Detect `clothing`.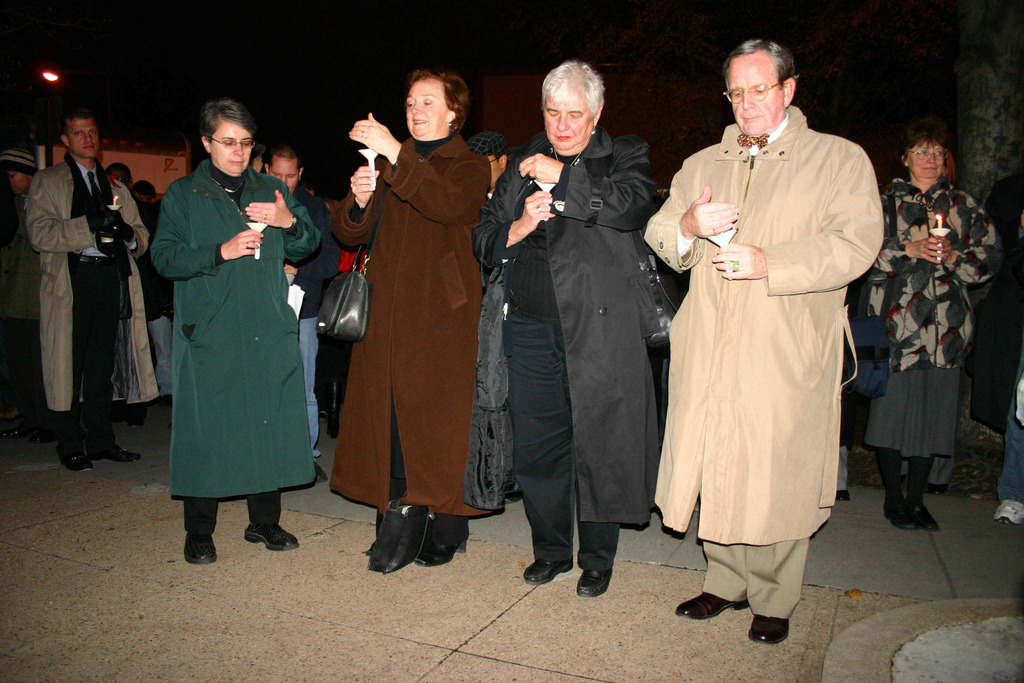
Detected at [467, 126, 671, 575].
